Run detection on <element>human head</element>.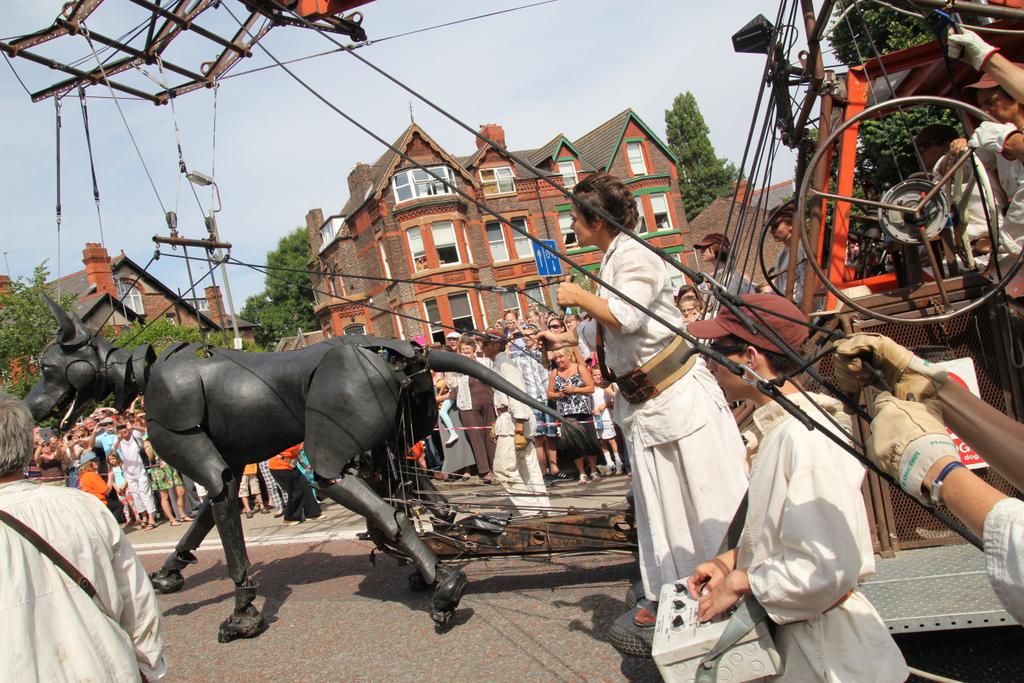
Result: crop(704, 294, 812, 400).
